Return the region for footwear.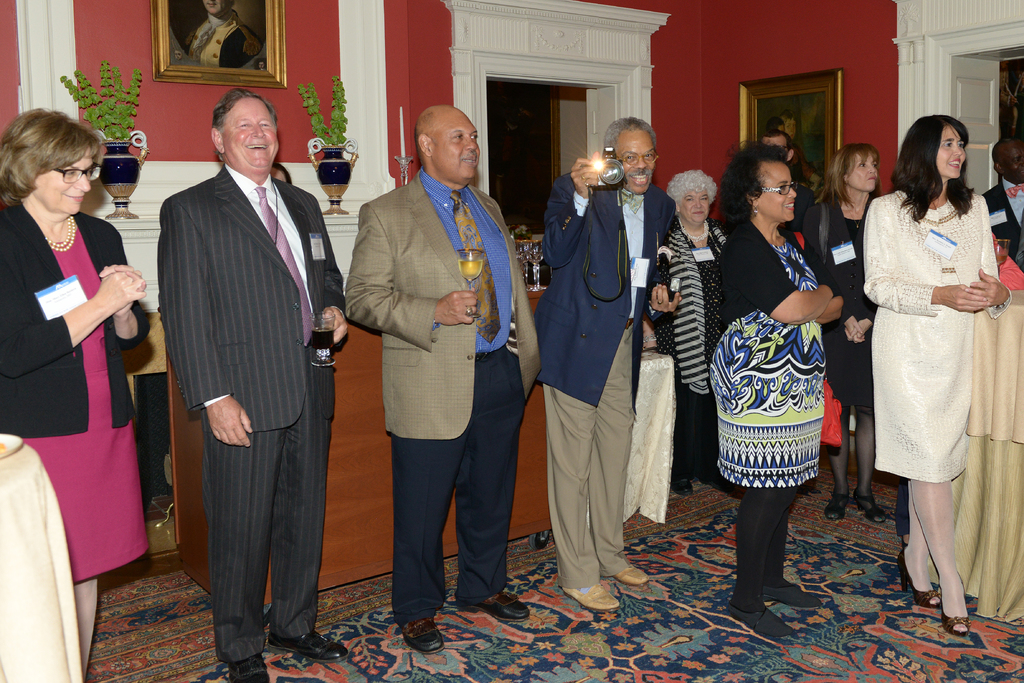
locate(848, 494, 885, 528).
